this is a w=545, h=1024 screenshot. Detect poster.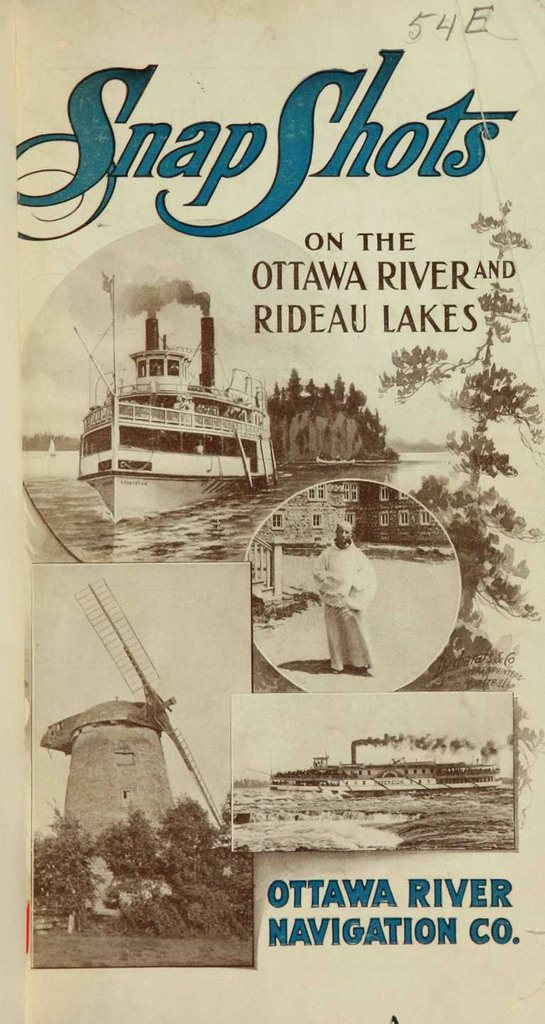
BBox(0, 0, 544, 1023).
